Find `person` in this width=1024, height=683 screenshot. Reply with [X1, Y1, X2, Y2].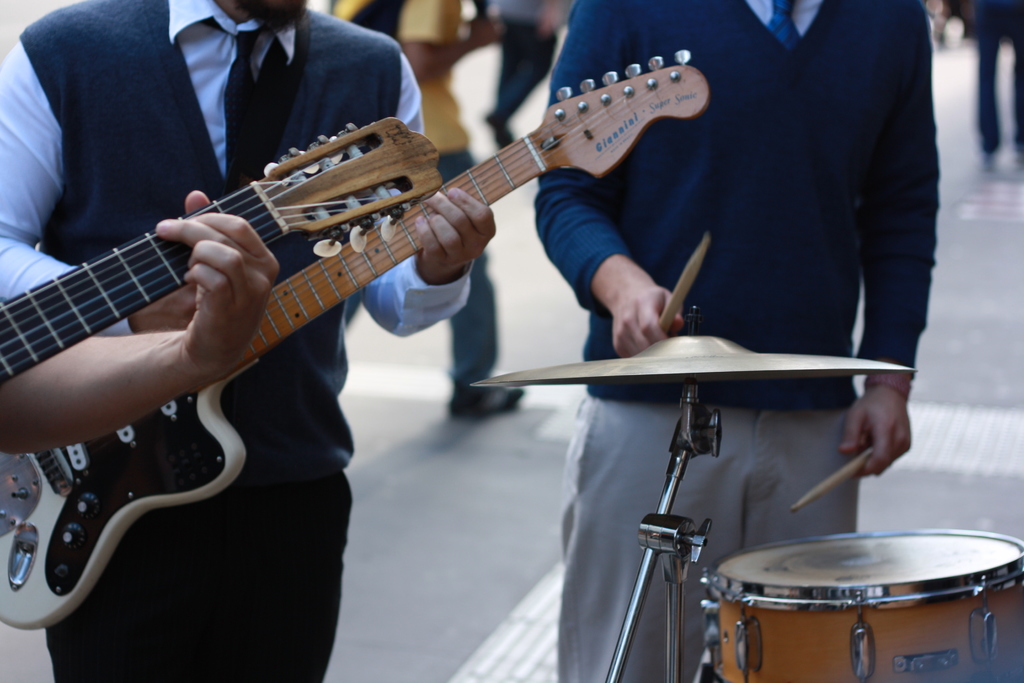
[975, 0, 1023, 155].
